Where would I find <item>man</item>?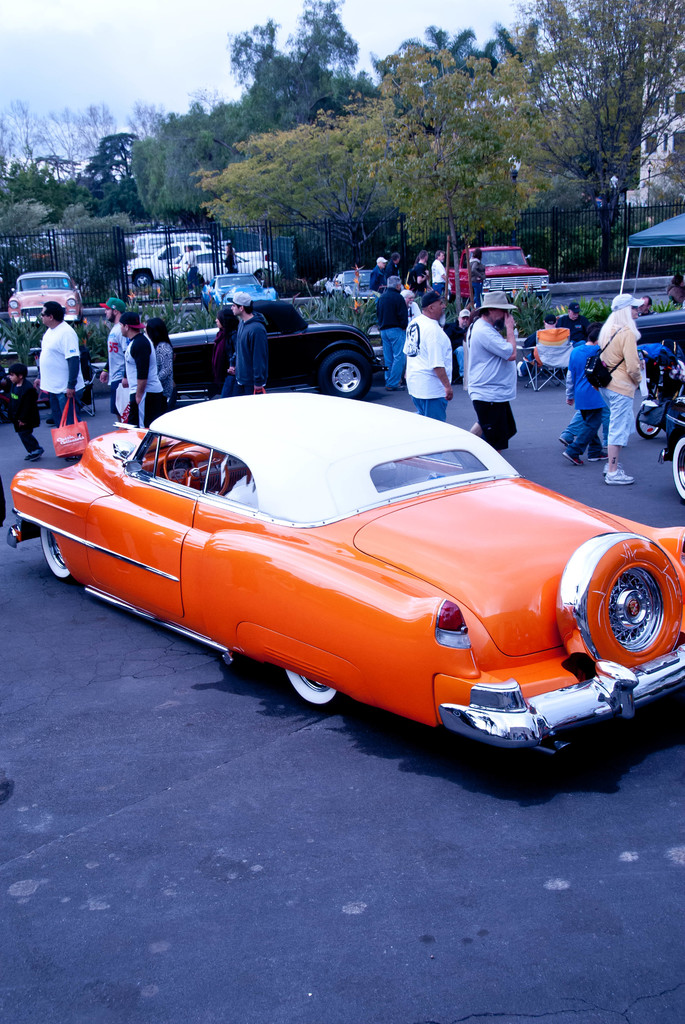
At <bbox>374, 278, 407, 390</bbox>.
